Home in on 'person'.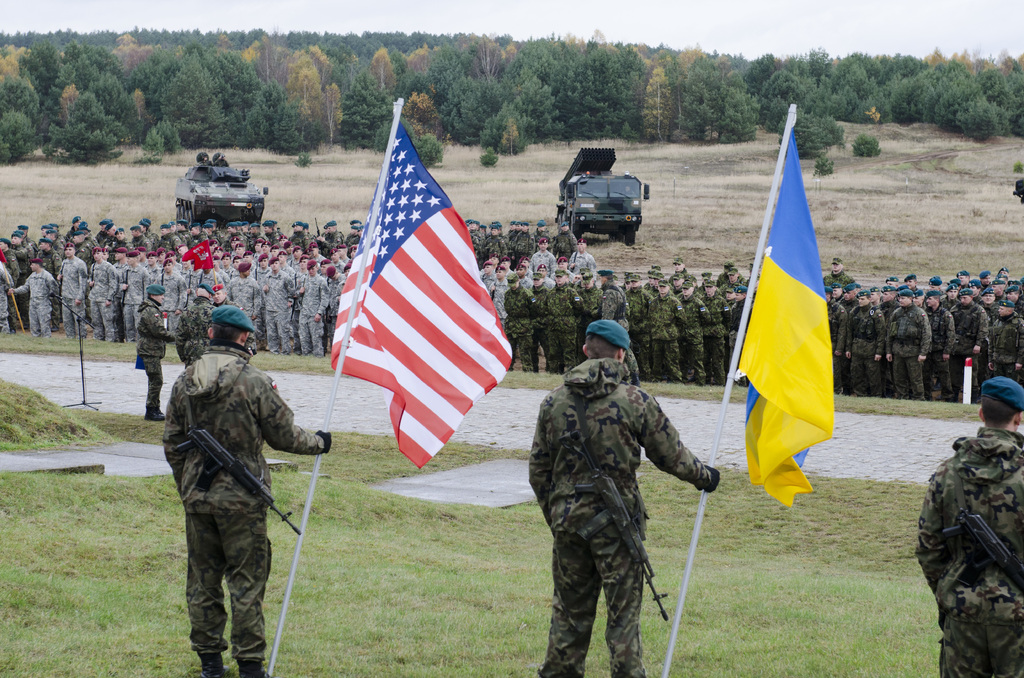
Homed in at <box>913,376,1023,677</box>.
